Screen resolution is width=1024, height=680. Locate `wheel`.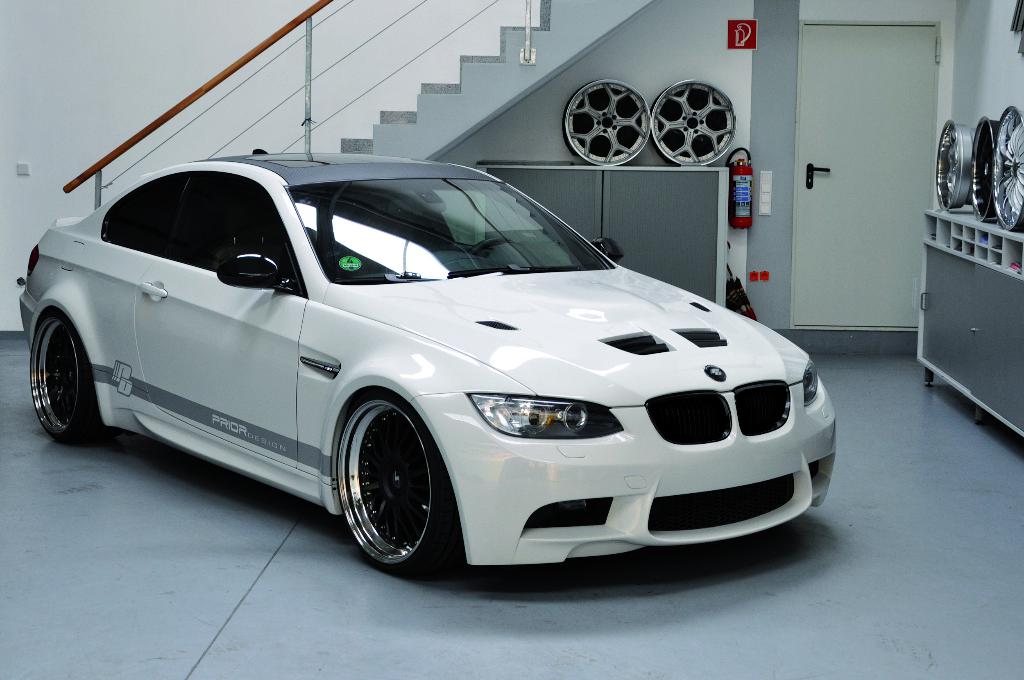
(x1=328, y1=388, x2=460, y2=569).
